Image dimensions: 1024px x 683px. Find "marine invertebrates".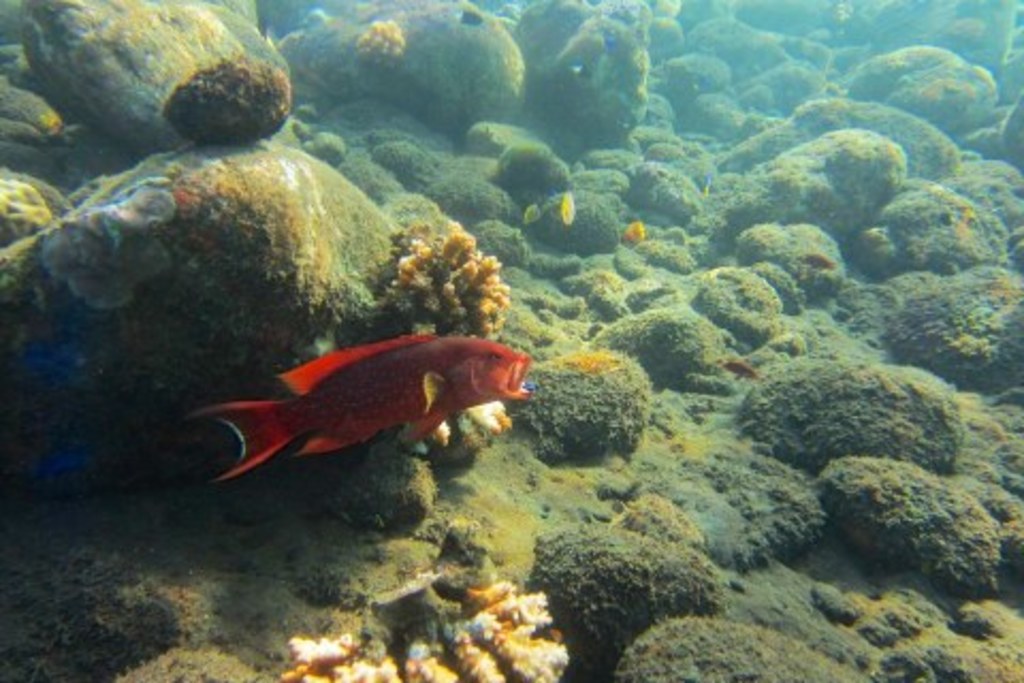
(left=147, top=49, right=301, bottom=160).
